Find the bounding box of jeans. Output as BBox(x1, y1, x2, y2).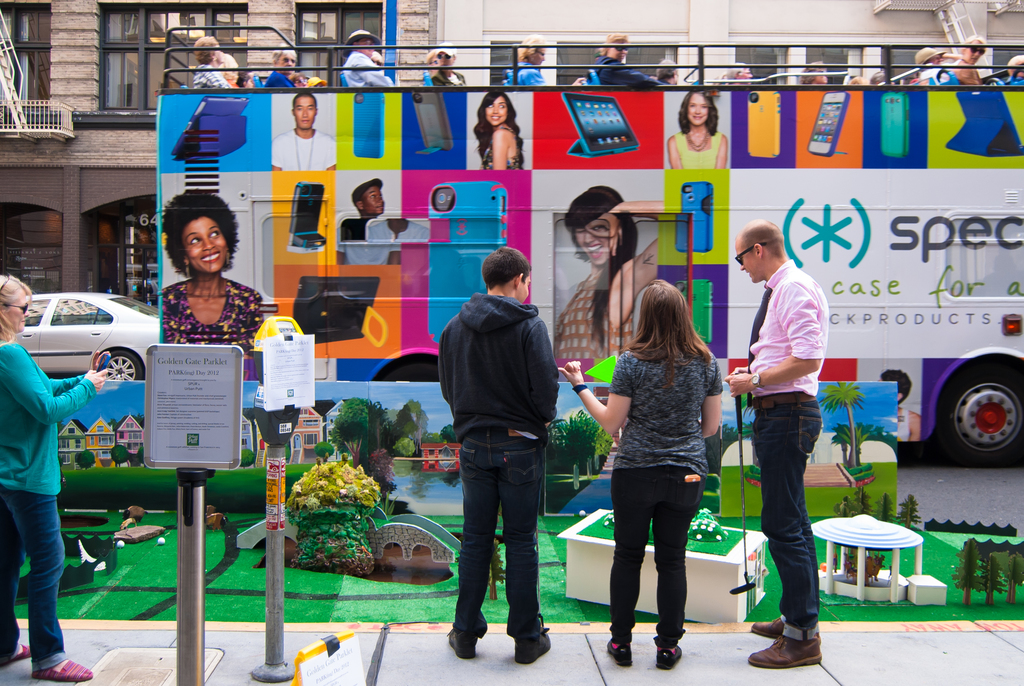
BBox(0, 484, 69, 674).
